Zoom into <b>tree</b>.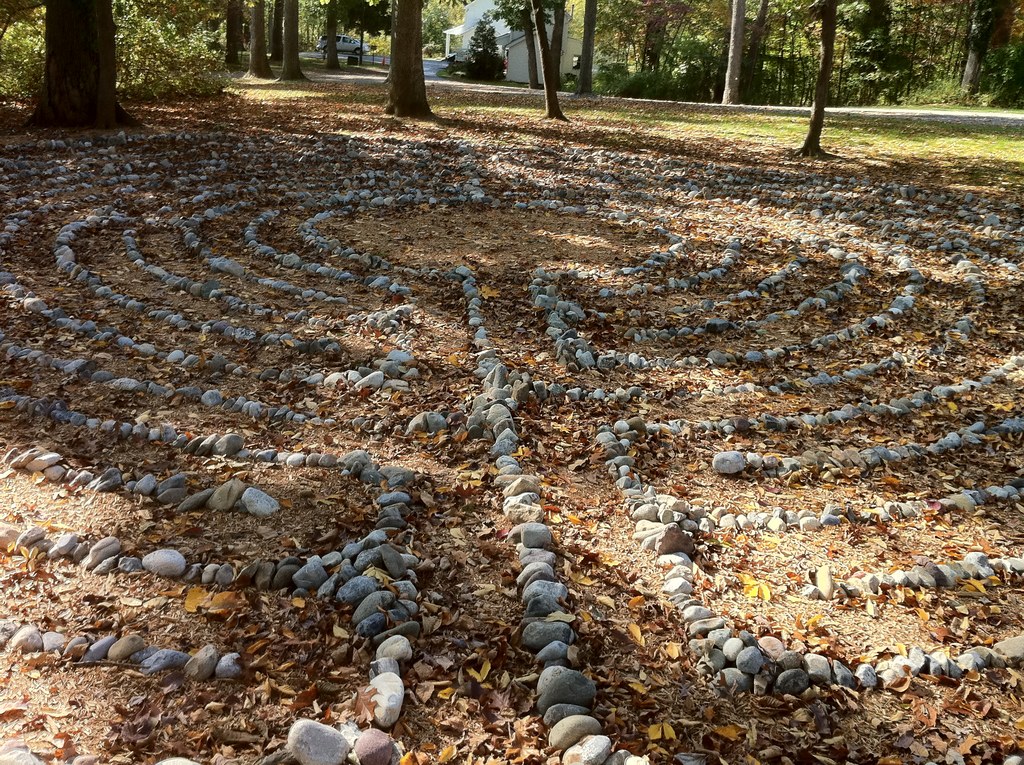
Zoom target: BBox(268, 0, 313, 86).
